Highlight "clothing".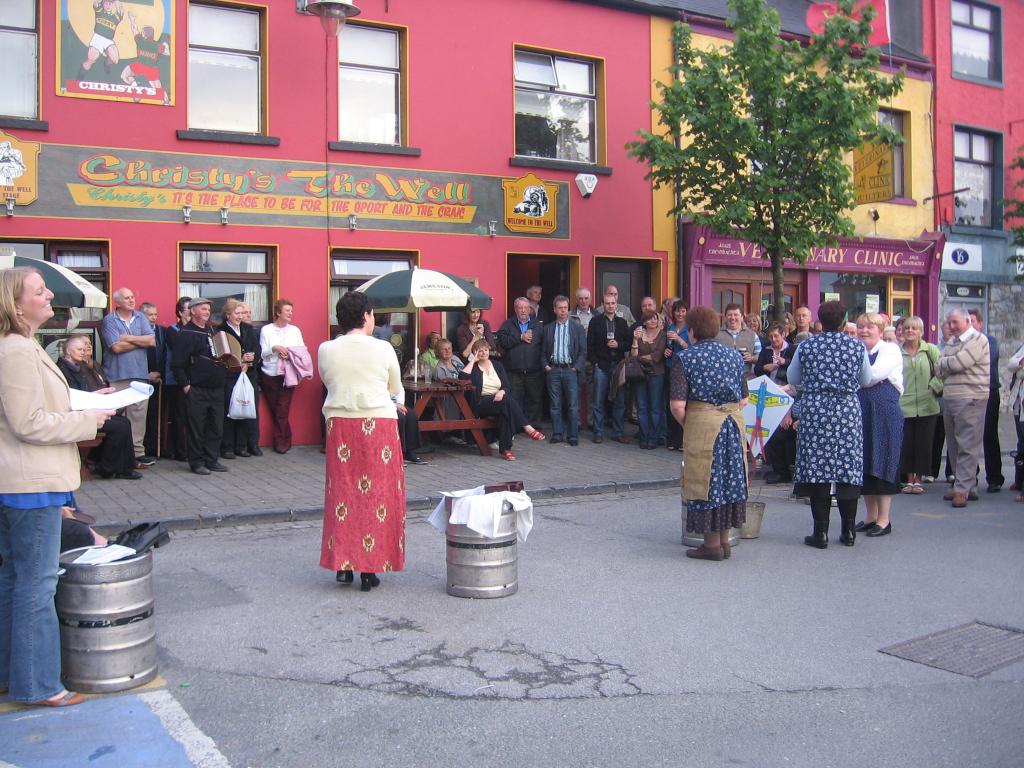
Highlighted region: 305 308 402 587.
